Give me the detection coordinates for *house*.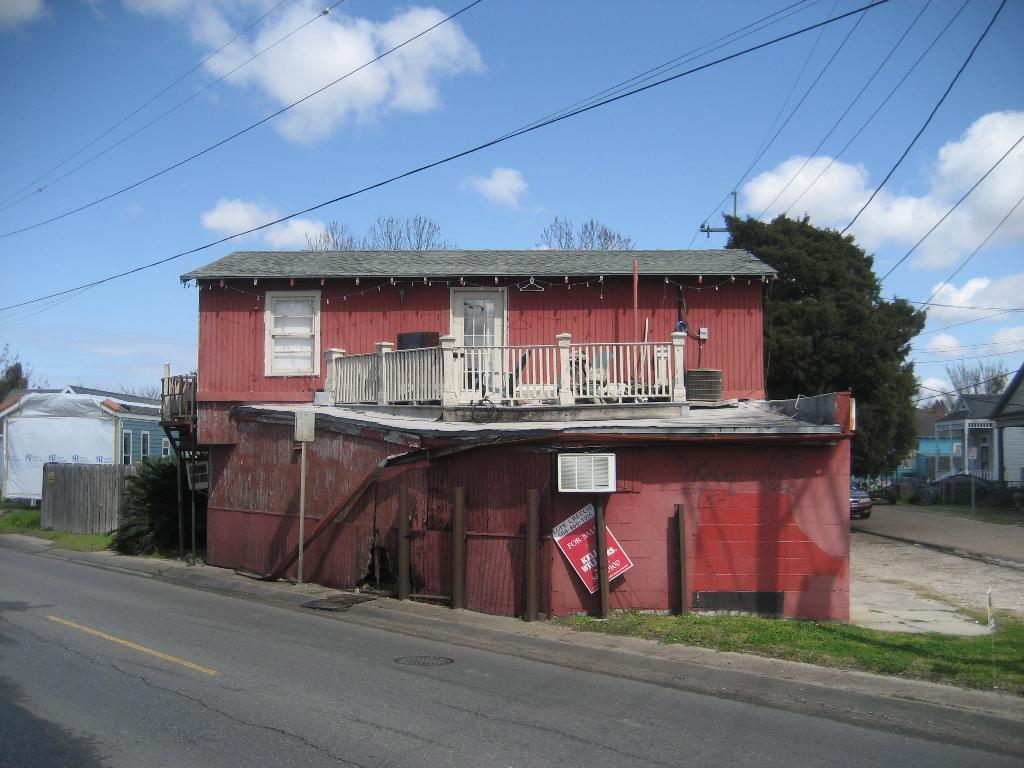
left=994, top=358, right=1023, bottom=494.
